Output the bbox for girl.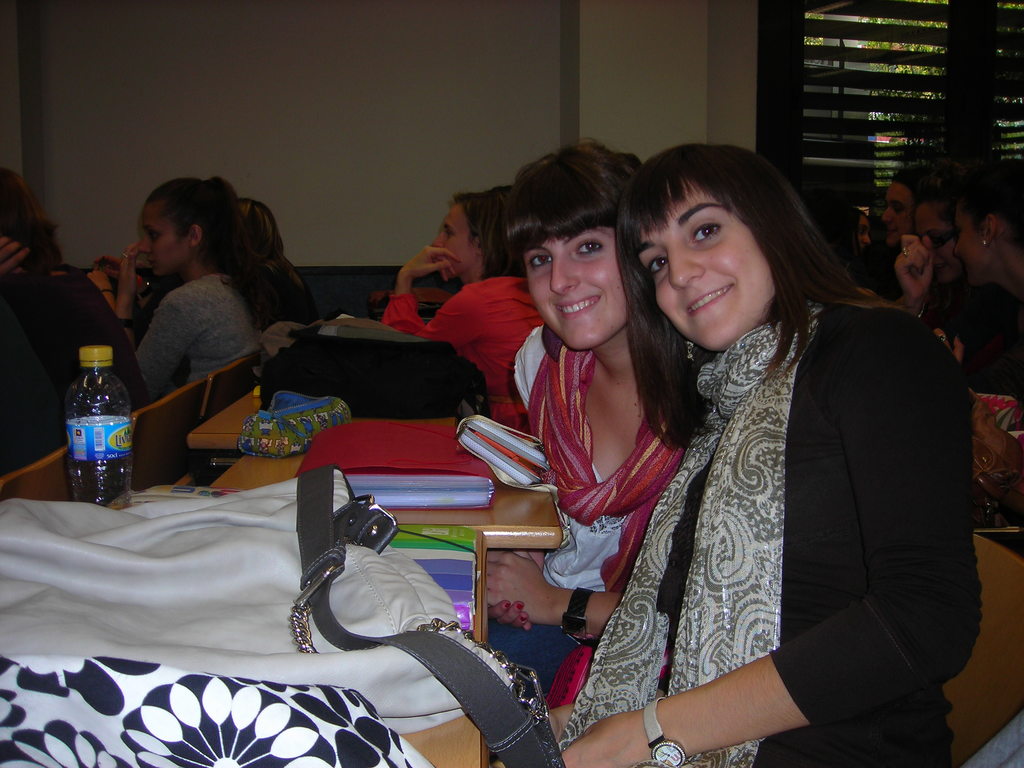
Rect(476, 140, 698, 701).
